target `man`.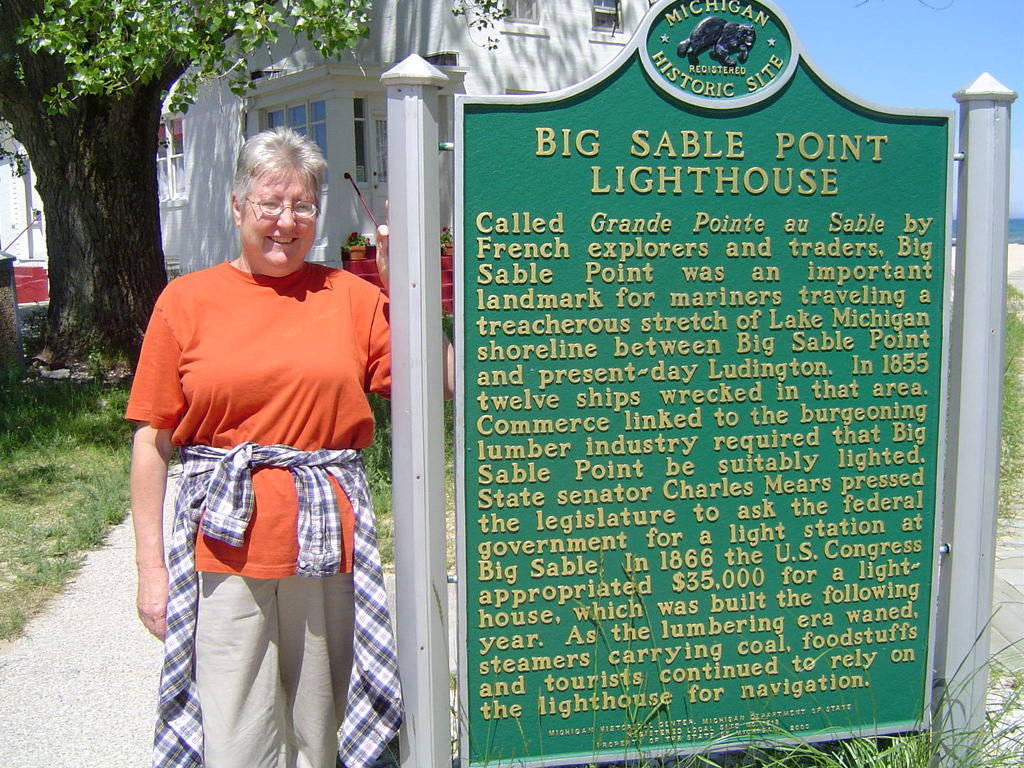
Target region: box(120, 152, 393, 750).
